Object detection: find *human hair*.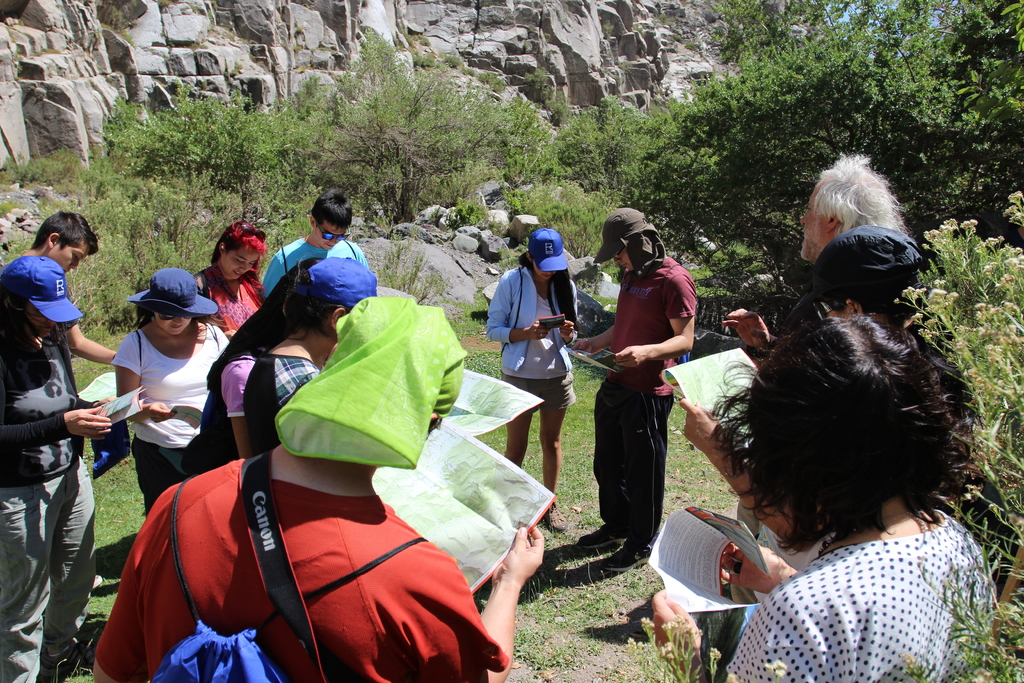
left=514, top=251, right=581, bottom=336.
